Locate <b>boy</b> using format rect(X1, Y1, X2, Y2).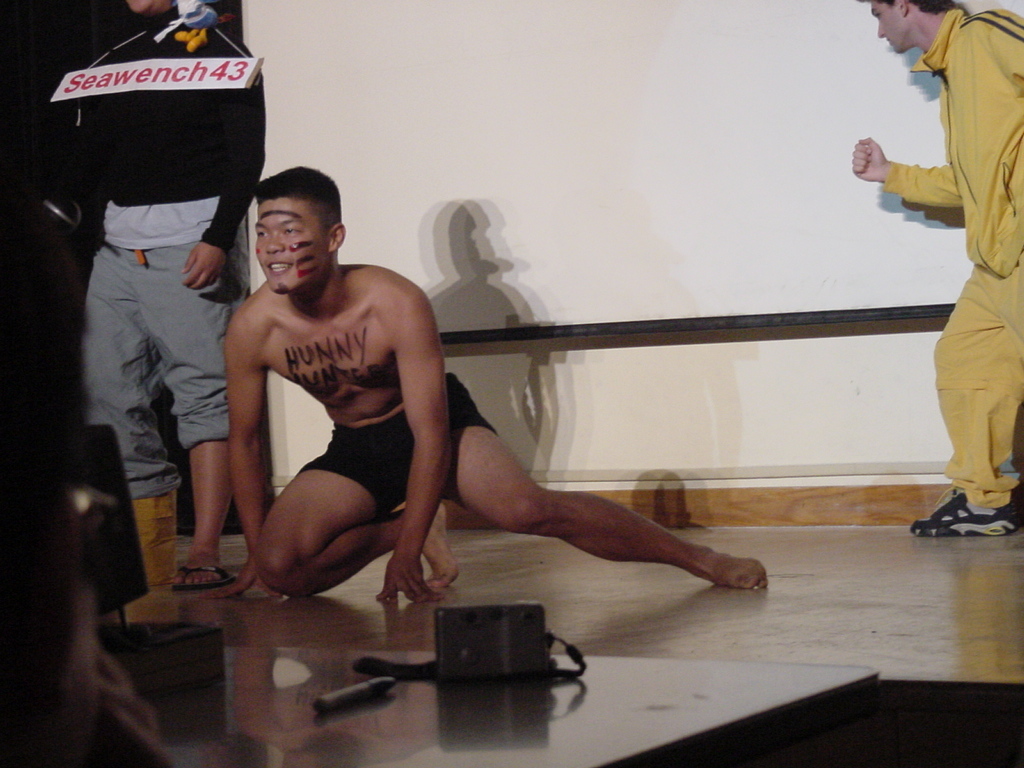
rect(211, 163, 767, 597).
